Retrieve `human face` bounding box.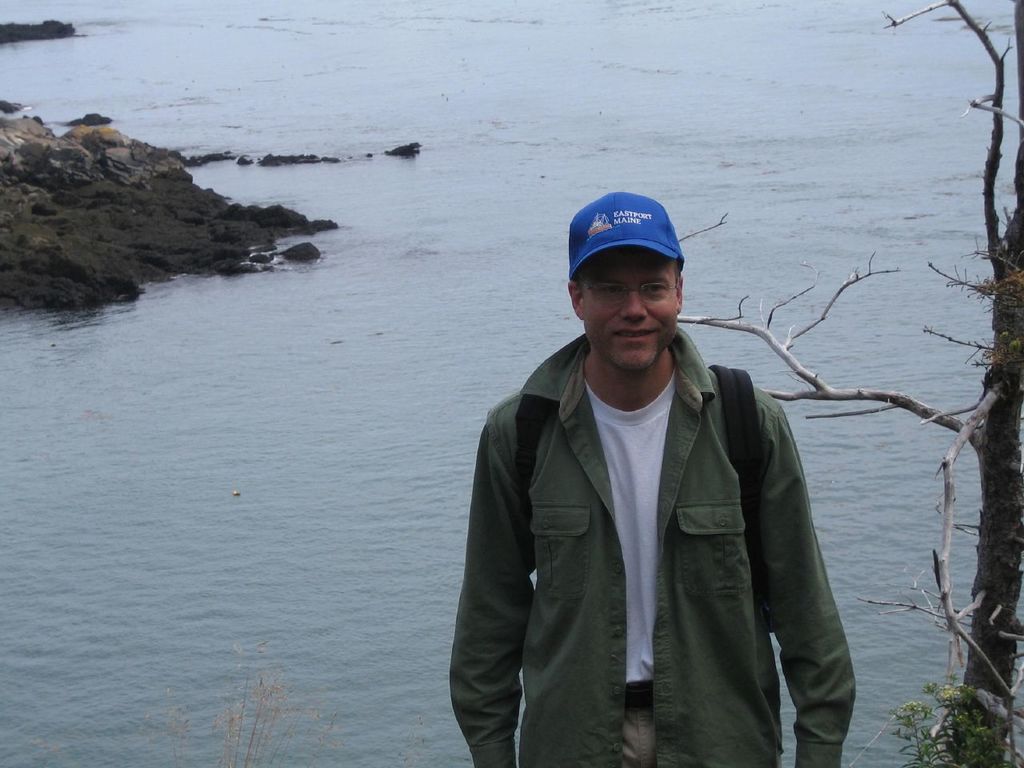
Bounding box: (580, 242, 684, 382).
